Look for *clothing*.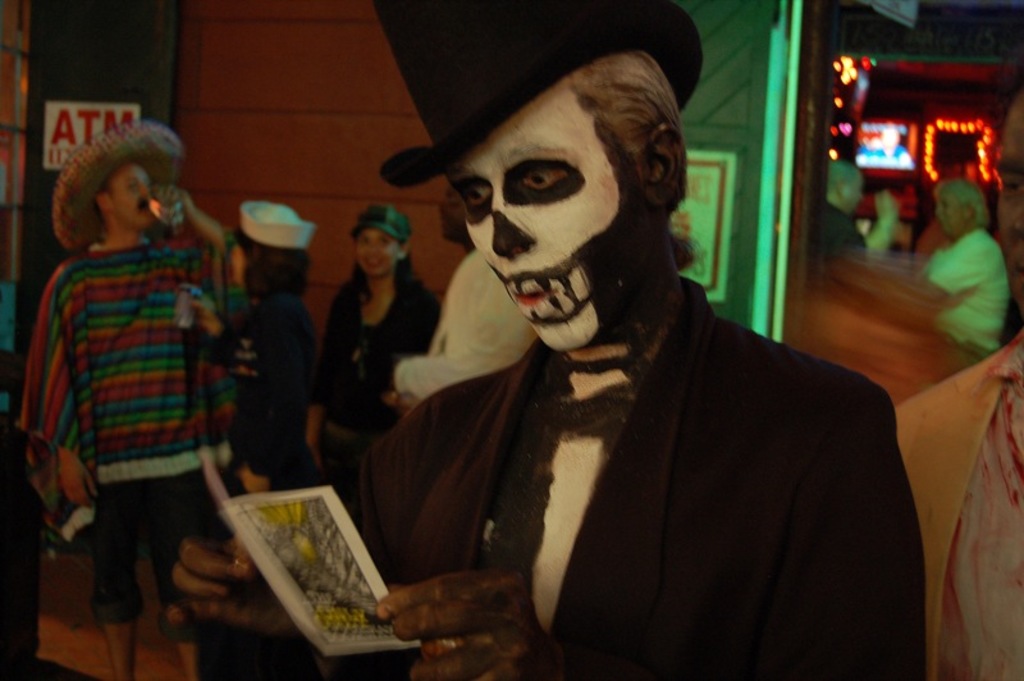
Found: [26, 133, 232, 608].
